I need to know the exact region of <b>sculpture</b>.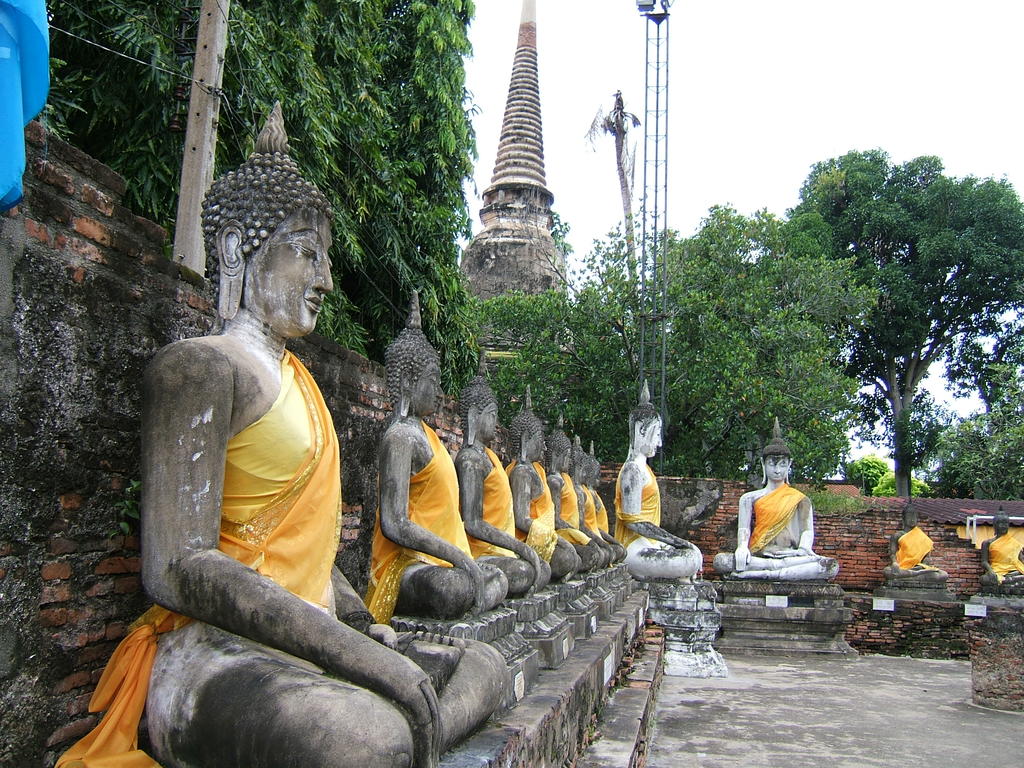
Region: select_region(616, 375, 710, 584).
